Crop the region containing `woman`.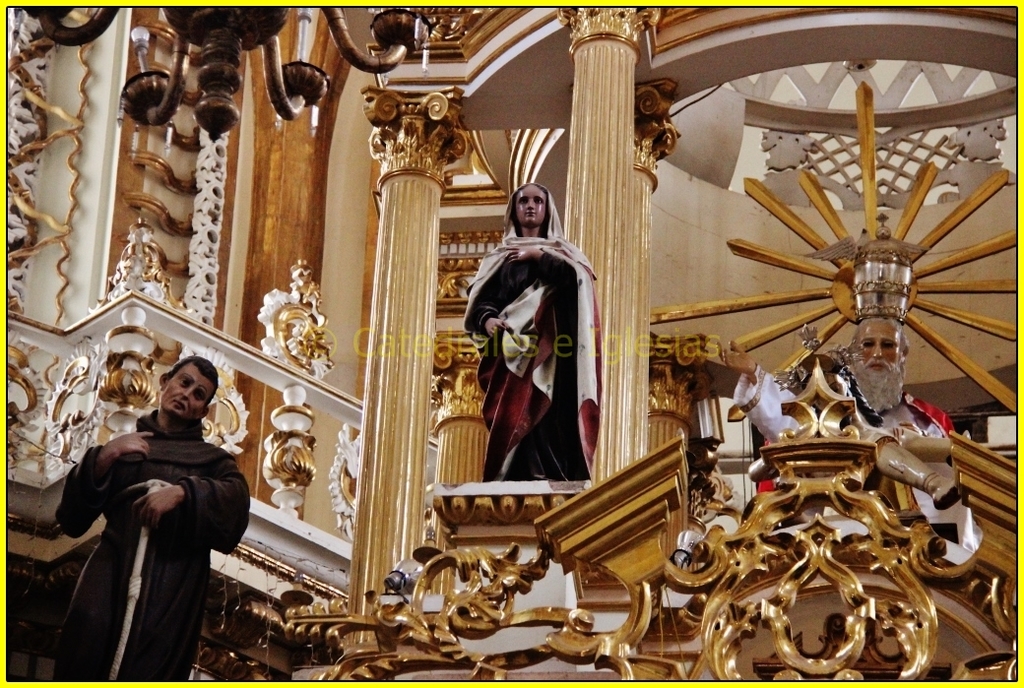
Crop region: 48/327/232/681.
